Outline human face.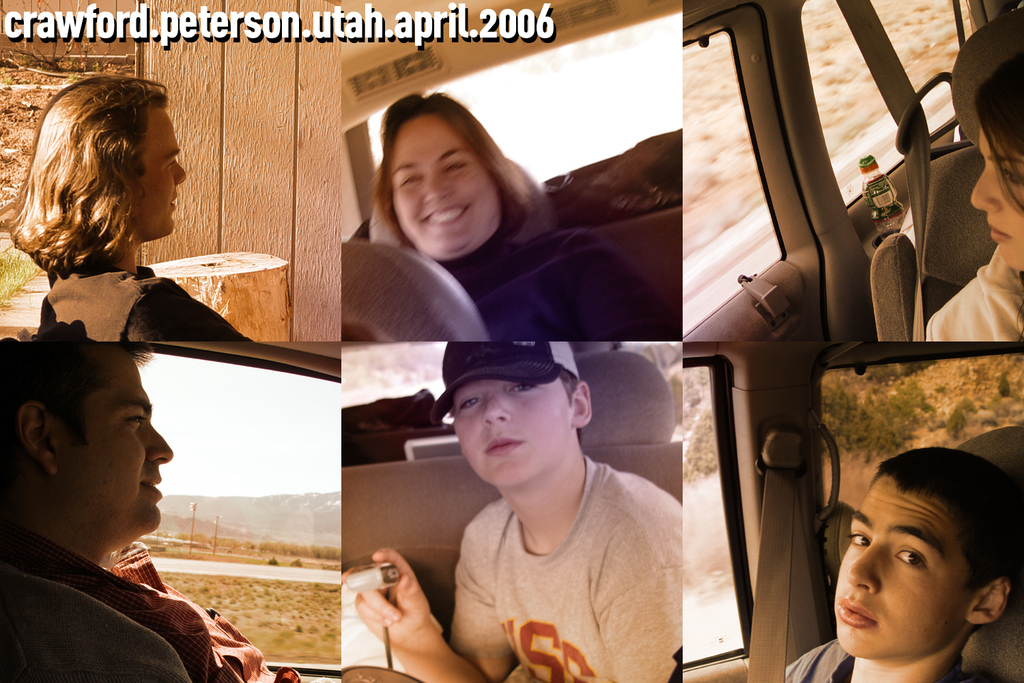
Outline: (141,109,188,240).
